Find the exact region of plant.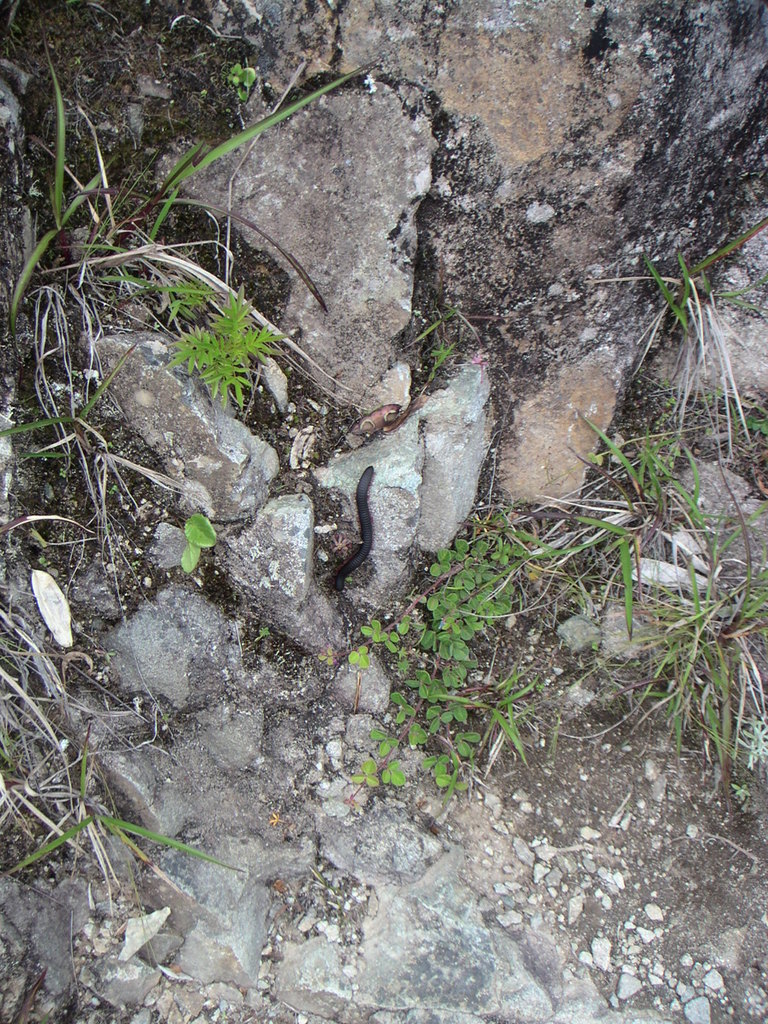
Exact region: (16, 35, 138, 323).
